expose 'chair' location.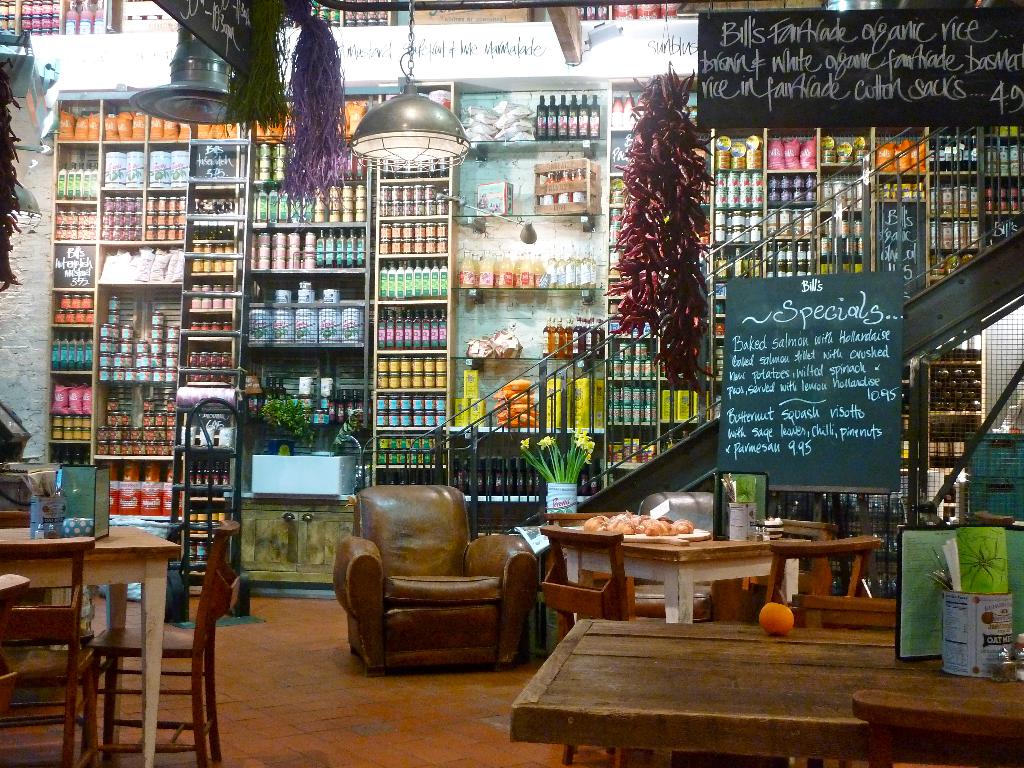
Exposed at 800,595,900,767.
